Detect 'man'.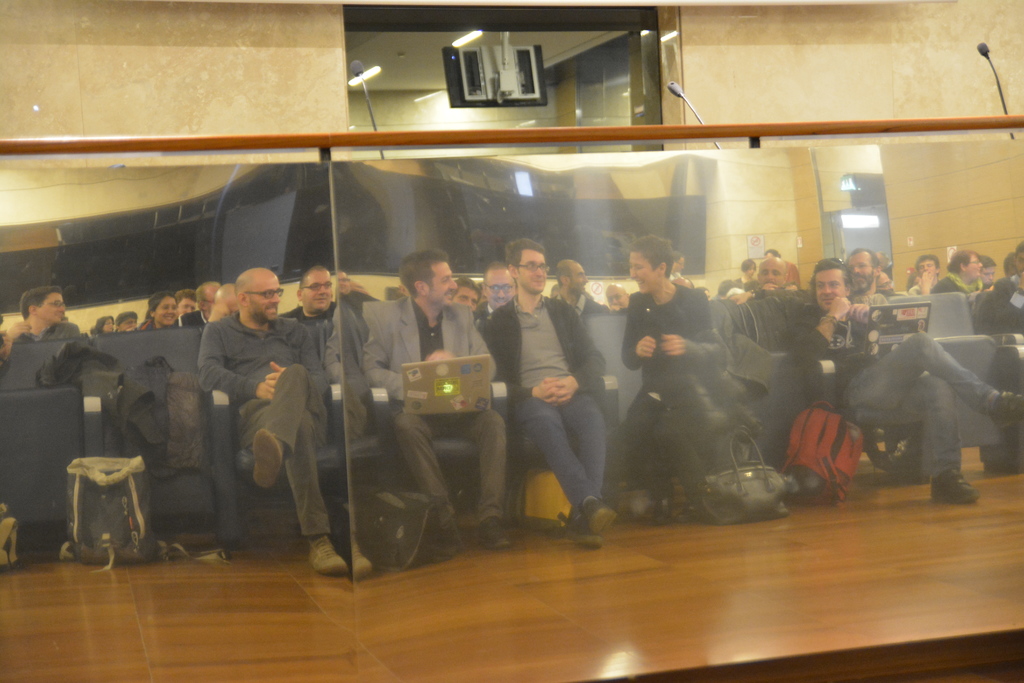
Detected at select_region(551, 258, 605, 321).
